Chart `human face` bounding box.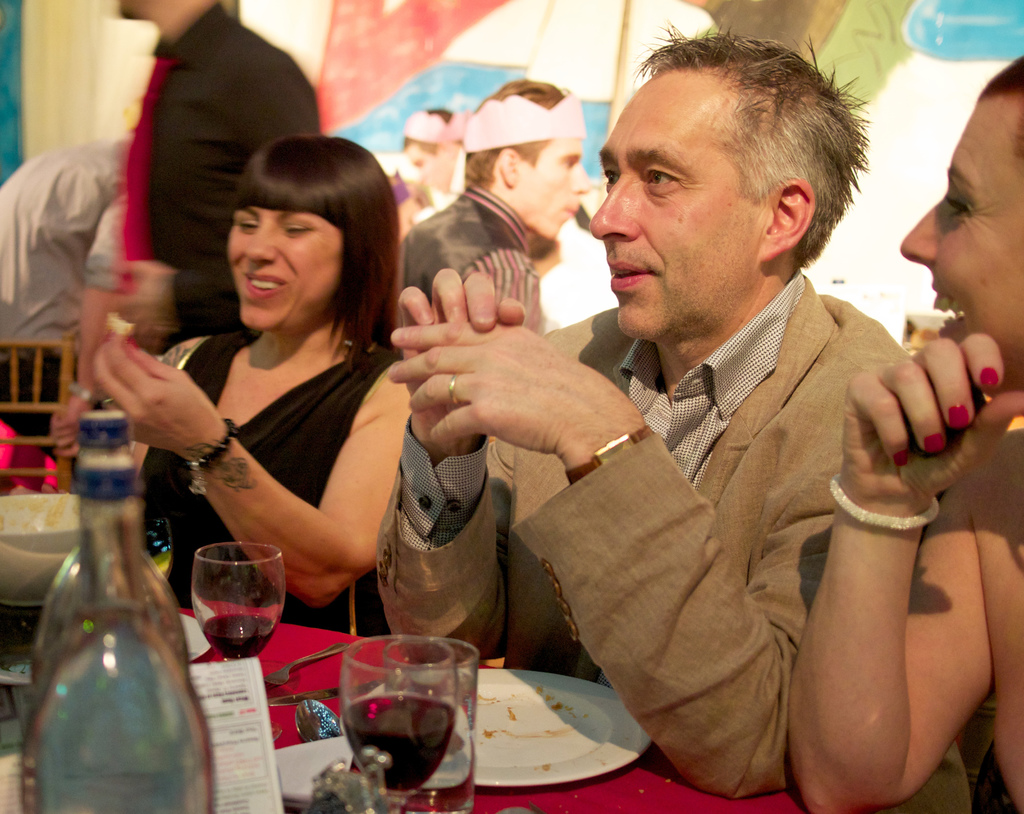
Charted: [x1=593, y1=79, x2=769, y2=339].
